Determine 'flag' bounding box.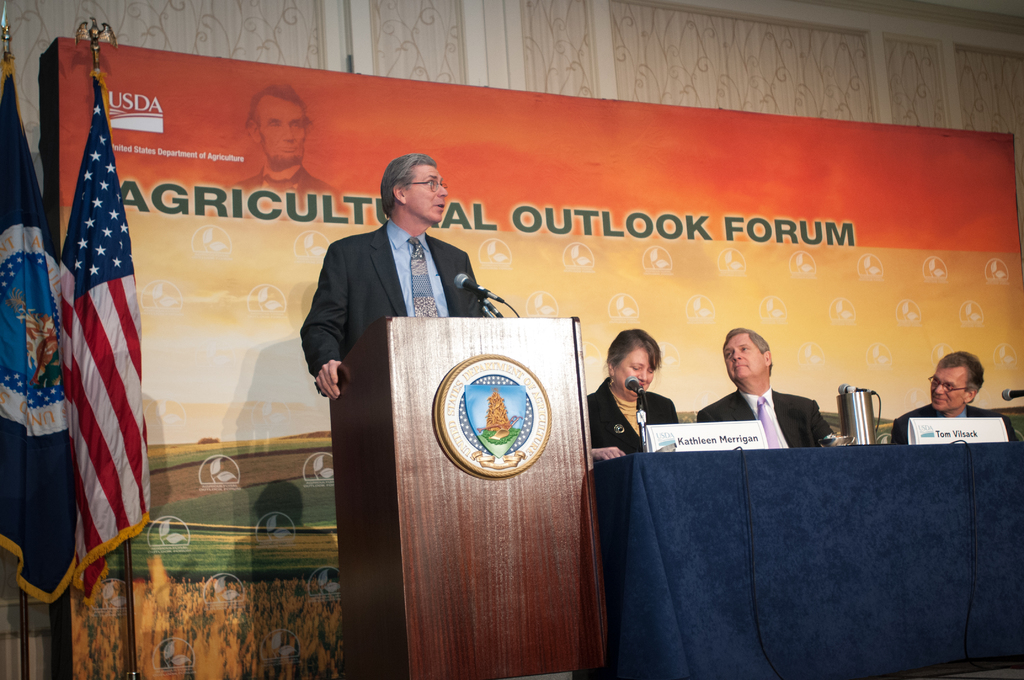
Determined: crop(2, 22, 87, 620).
